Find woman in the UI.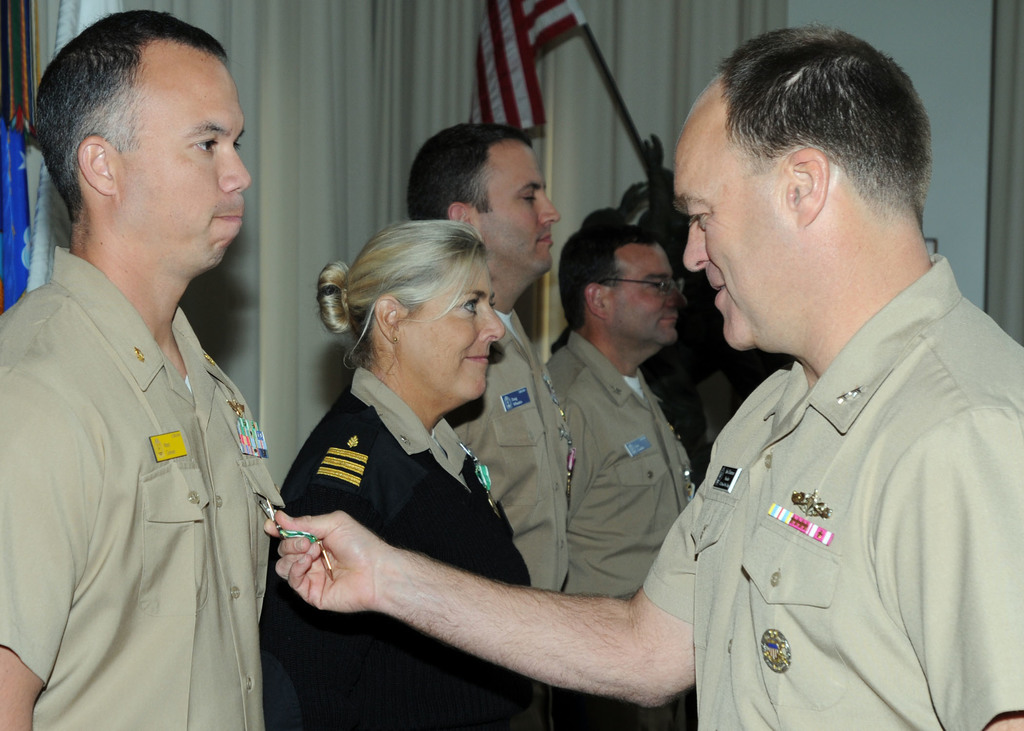
UI element at rect(273, 200, 586, 710).
